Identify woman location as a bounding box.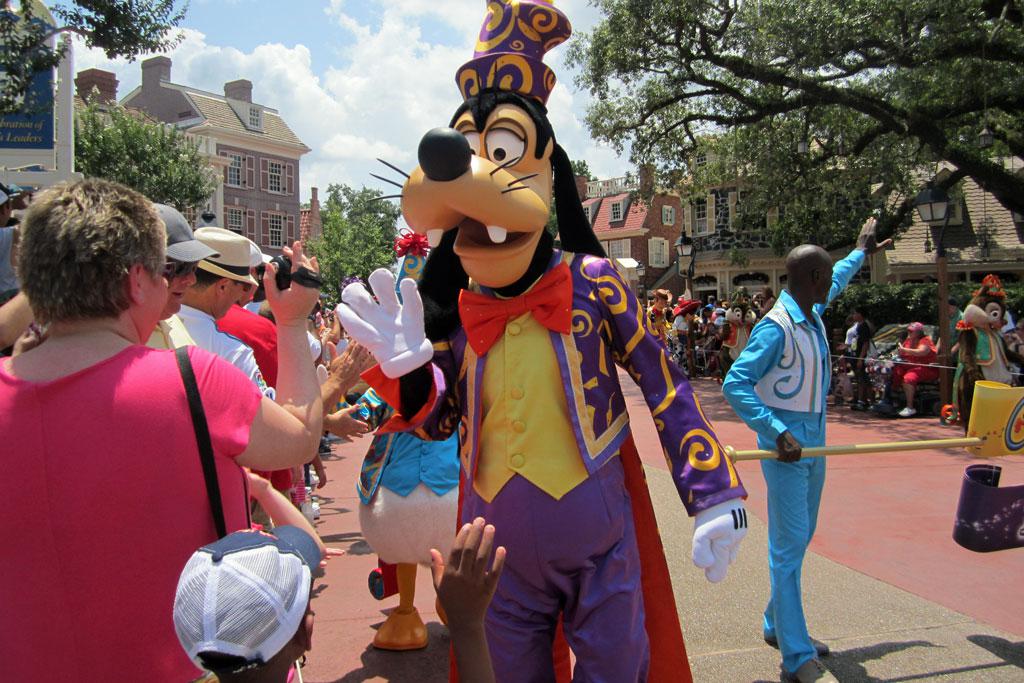
bbox(878, 322, 939, 421).
